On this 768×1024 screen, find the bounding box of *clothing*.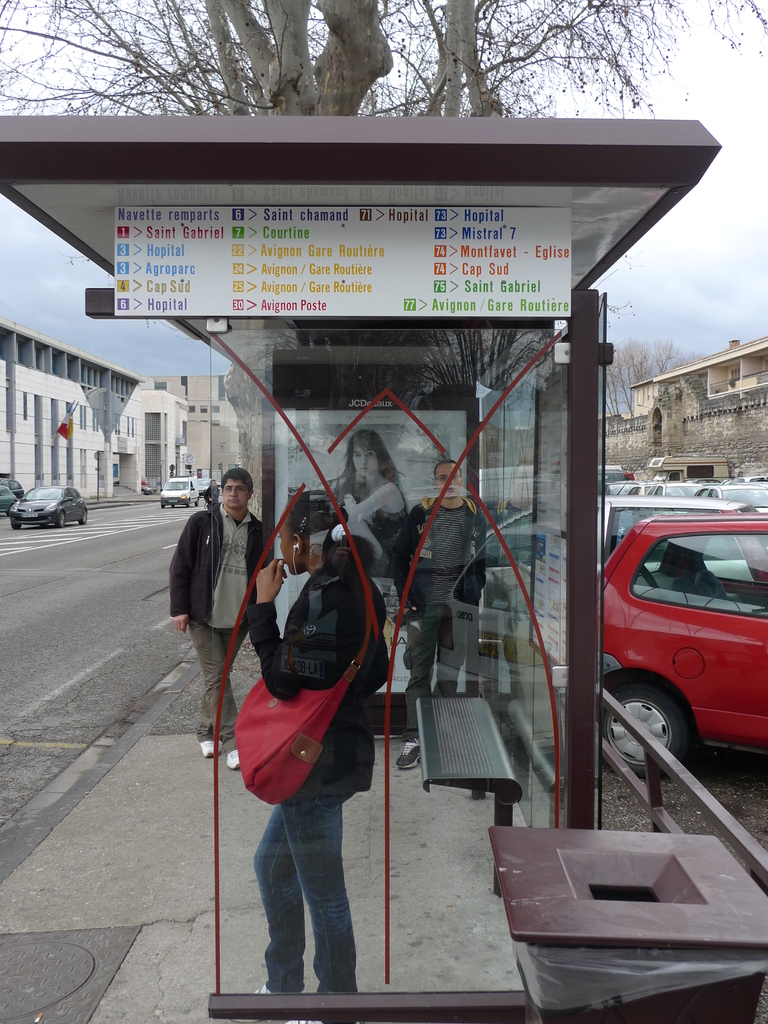
Bounding box: bbox(168, 502, 266, 755).
